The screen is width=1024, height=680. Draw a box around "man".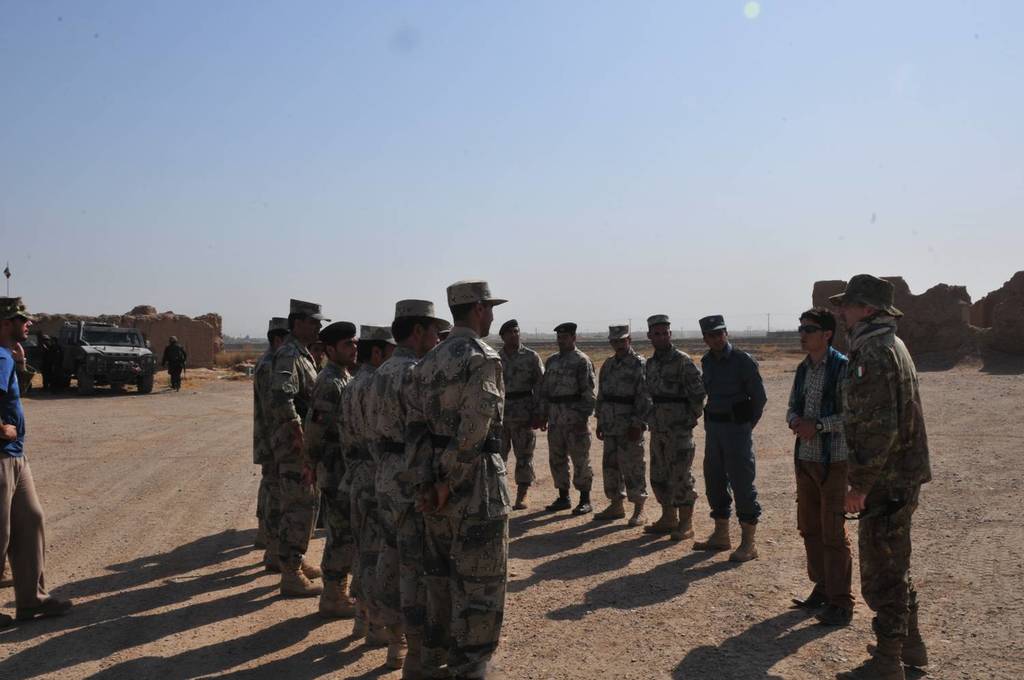
Rect(405, 277, 511, 679).
